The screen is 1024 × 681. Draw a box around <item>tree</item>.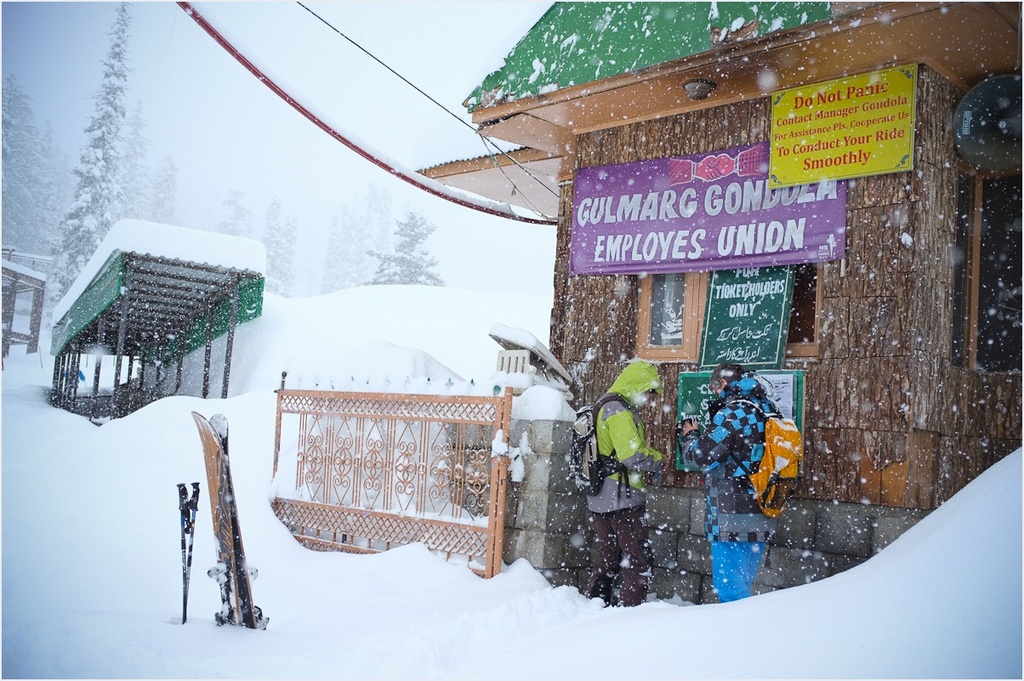
BBox(365, 212, 446, 293).
